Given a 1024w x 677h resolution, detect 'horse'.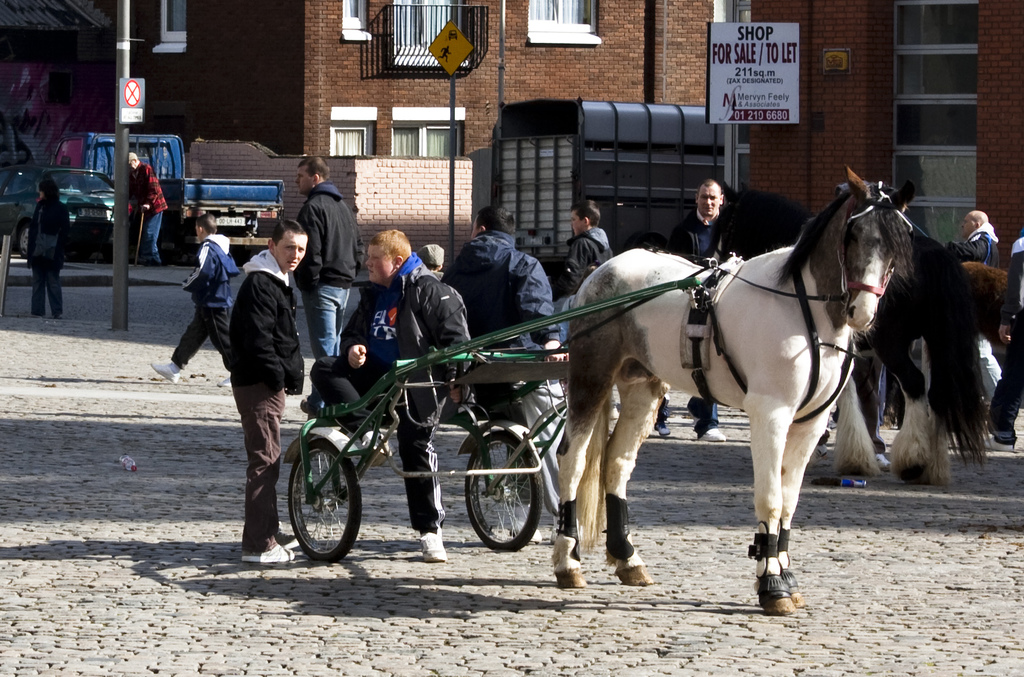
Rect(838, 230, 995, 484).
